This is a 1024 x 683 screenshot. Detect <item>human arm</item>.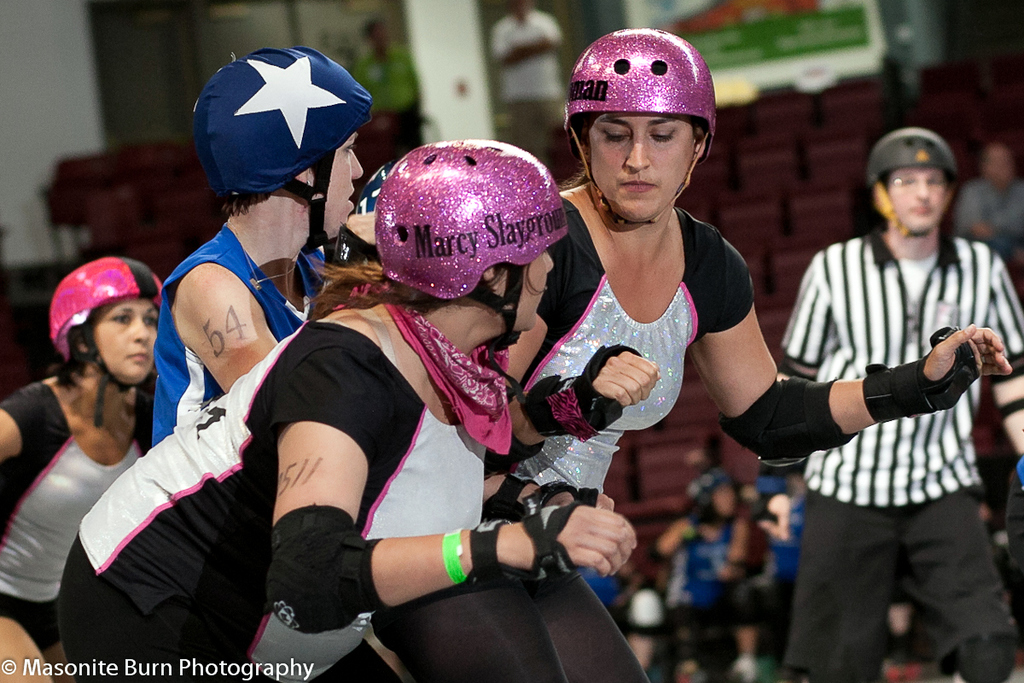
bbox=[520, 338, 667, 460].
